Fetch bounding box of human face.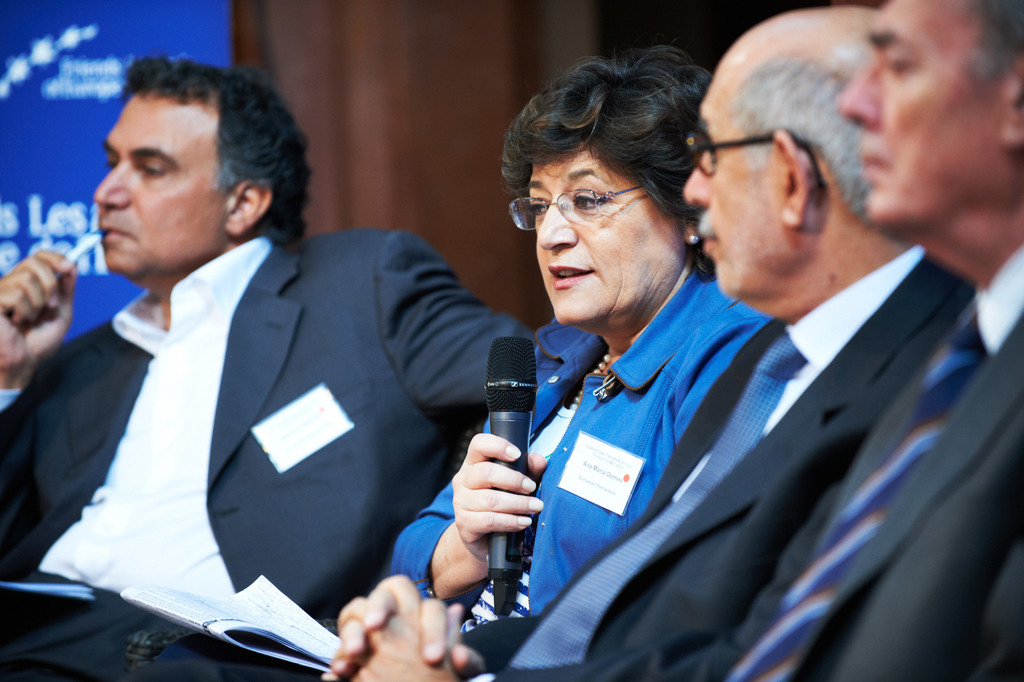
Bbox: crop(531, 148, 687, 325).
